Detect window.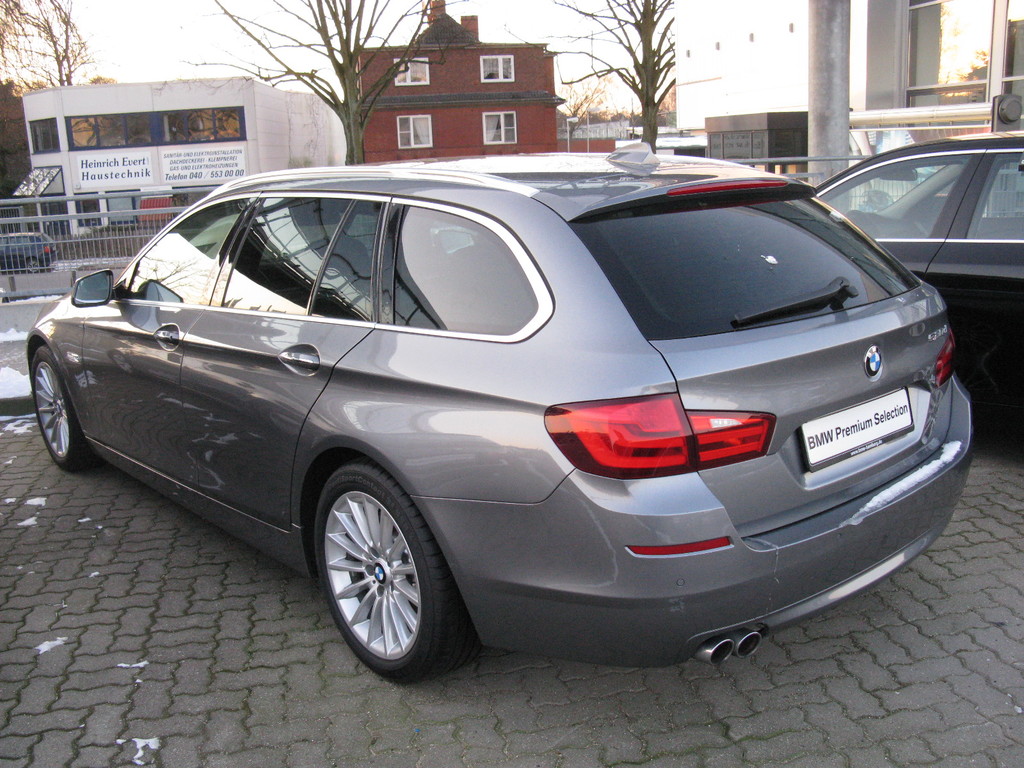
Detected at [29, 116, 60, 153].
